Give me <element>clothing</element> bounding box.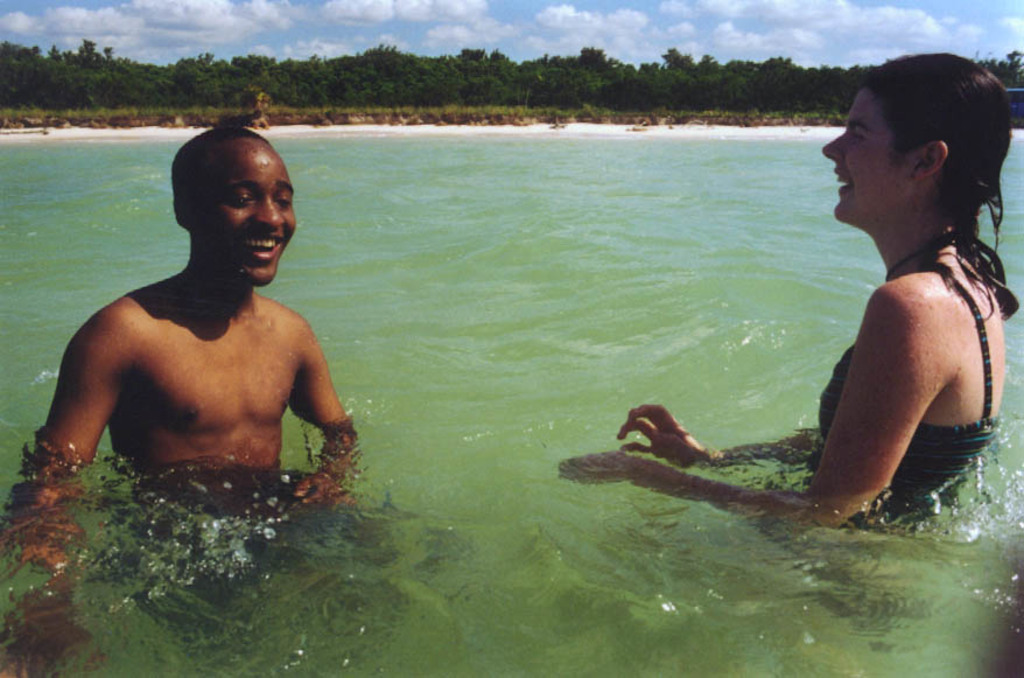
[x1=802, y1=259, x2=1009, y2=531].
